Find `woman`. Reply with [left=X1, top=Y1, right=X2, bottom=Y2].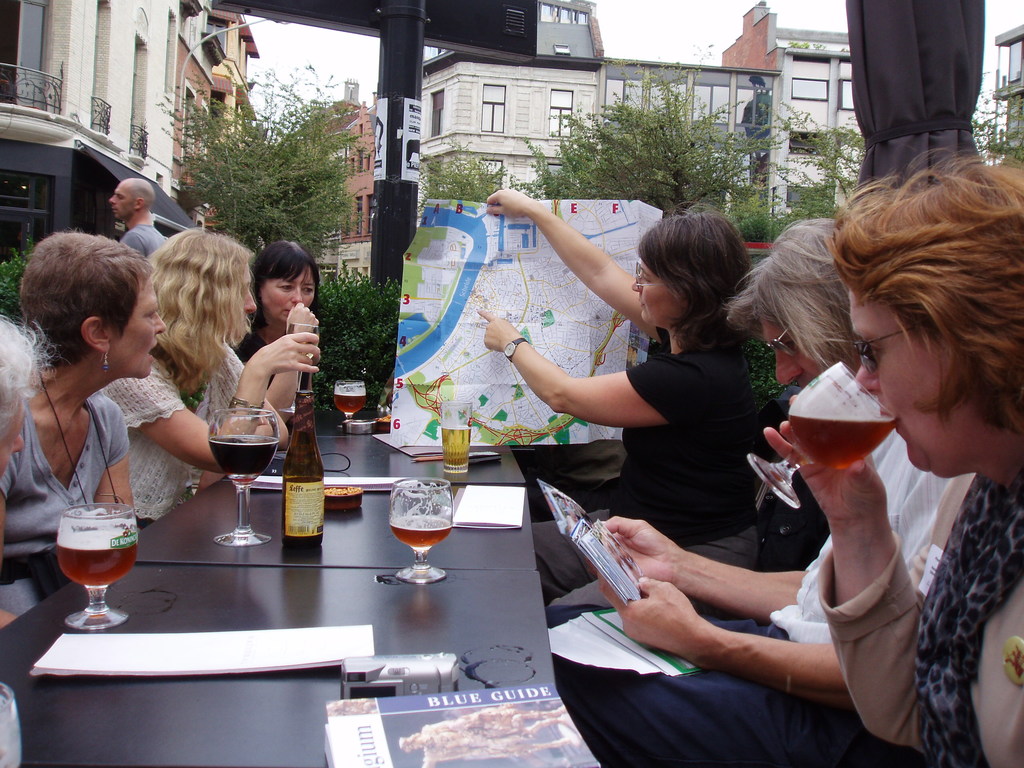
[left=761, top=147, right=1023, bottom=767].
